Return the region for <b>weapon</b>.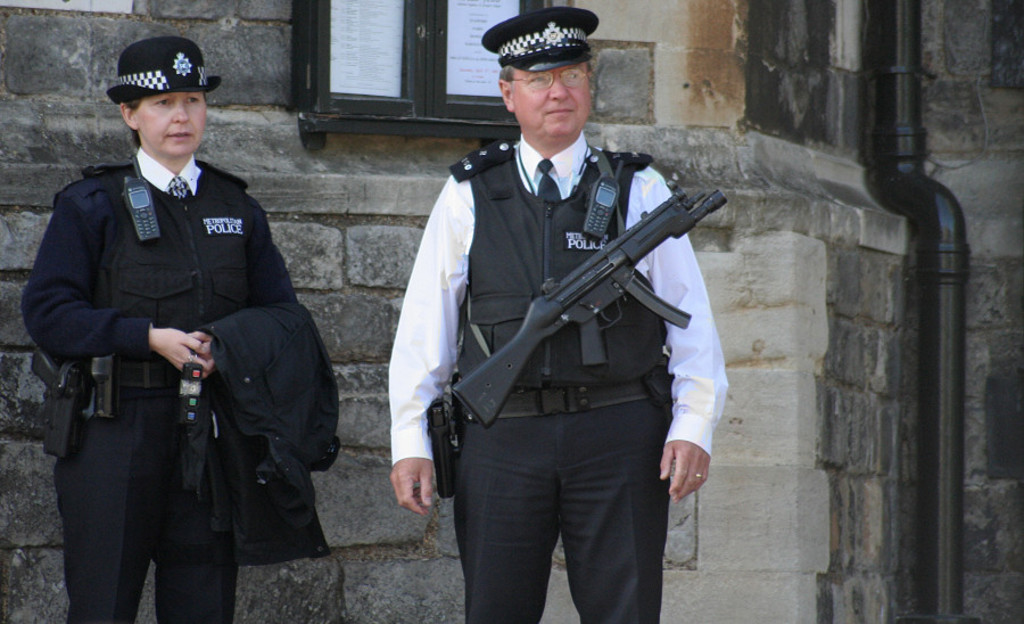
crop(422, 393, 465, 502).
